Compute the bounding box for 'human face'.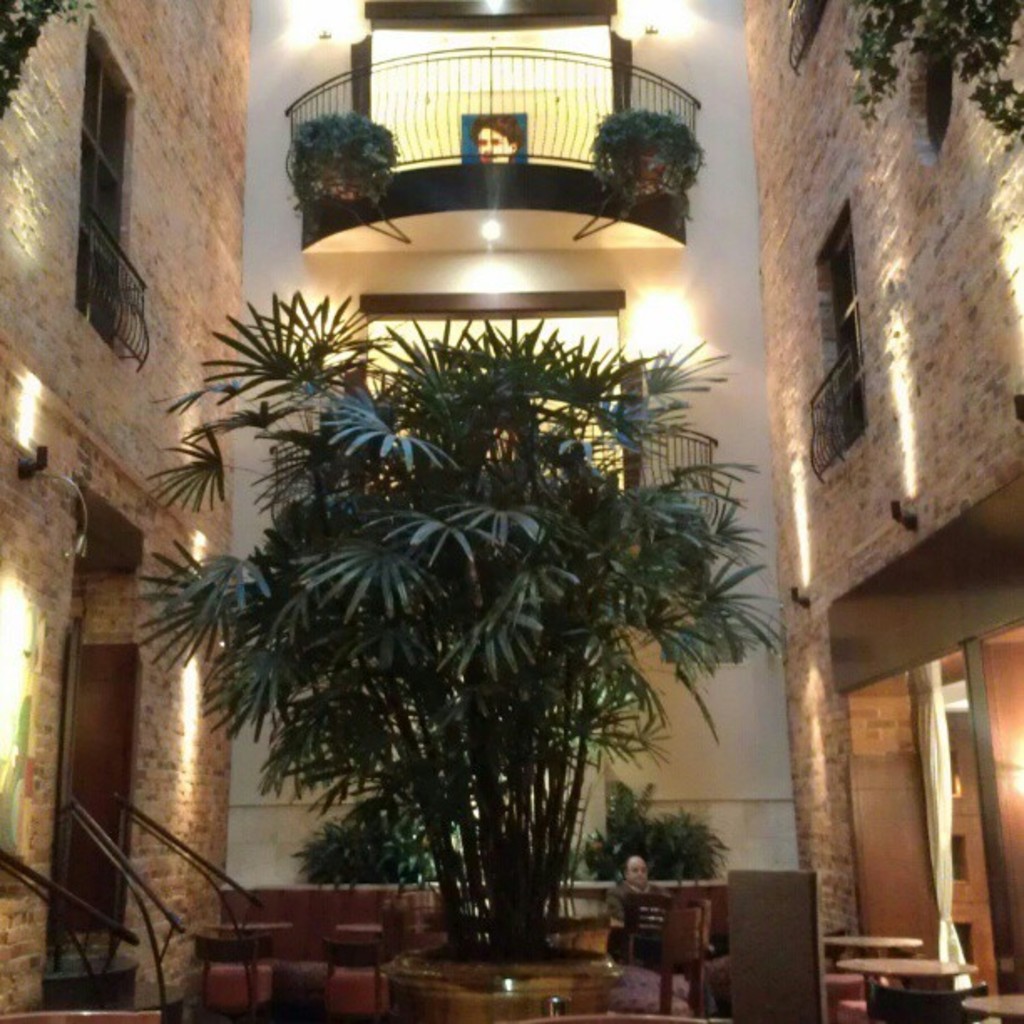
[left=474, top=127, right=512, bottom=162].
